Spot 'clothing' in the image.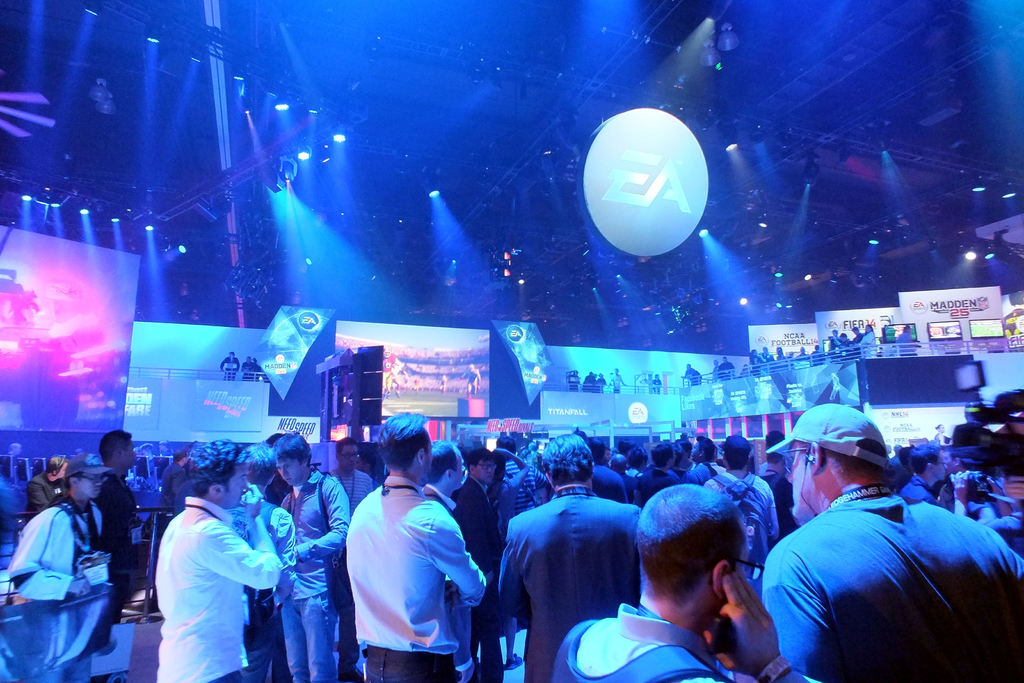
'clothing' found at pyautogui.locateOnScreen(220, 358, 236, 379).
